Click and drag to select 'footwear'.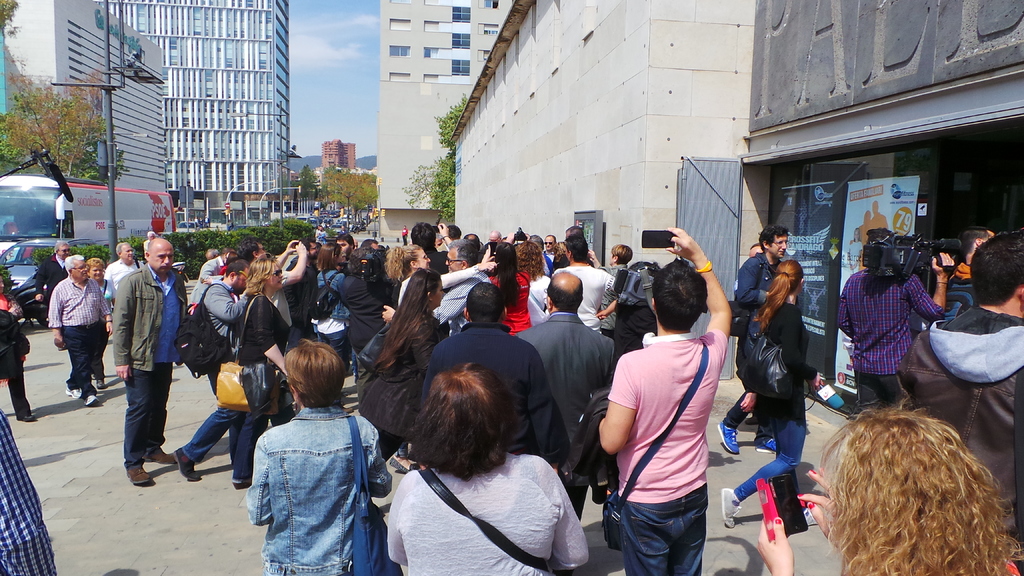
Selection: (left=390, top=455, right=409, bottom=473).
